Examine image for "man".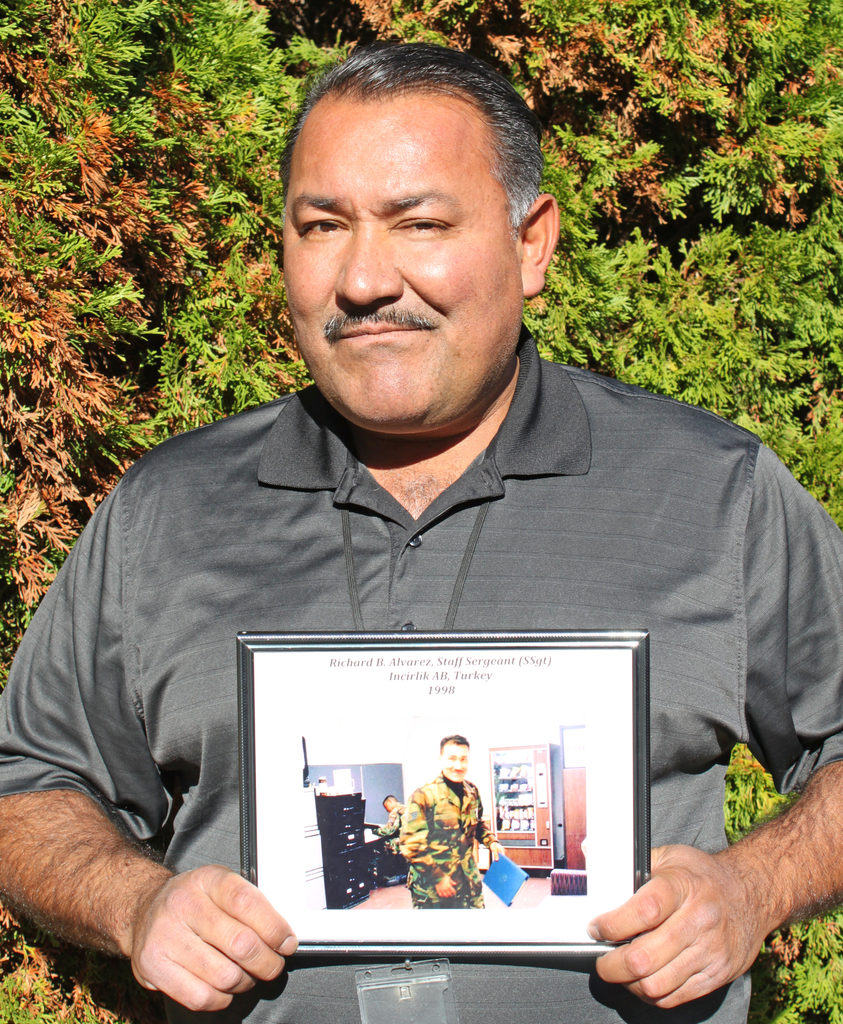
Examination result: select_region(372, 791, 403, 854).
